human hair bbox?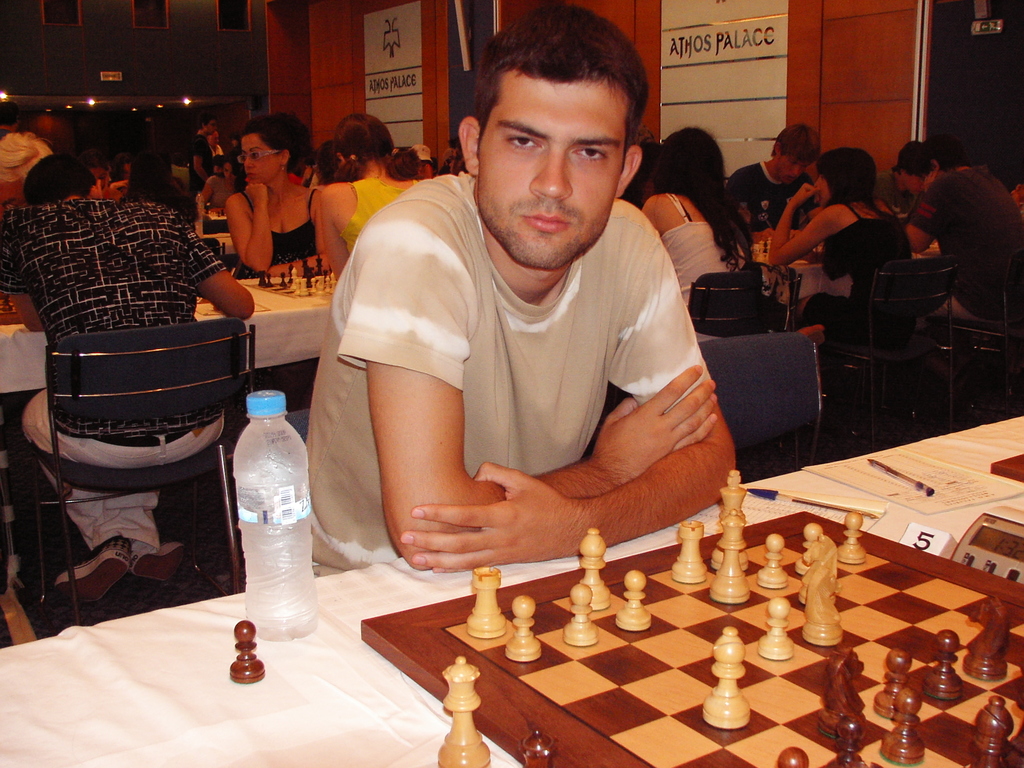
816,148,898,225
